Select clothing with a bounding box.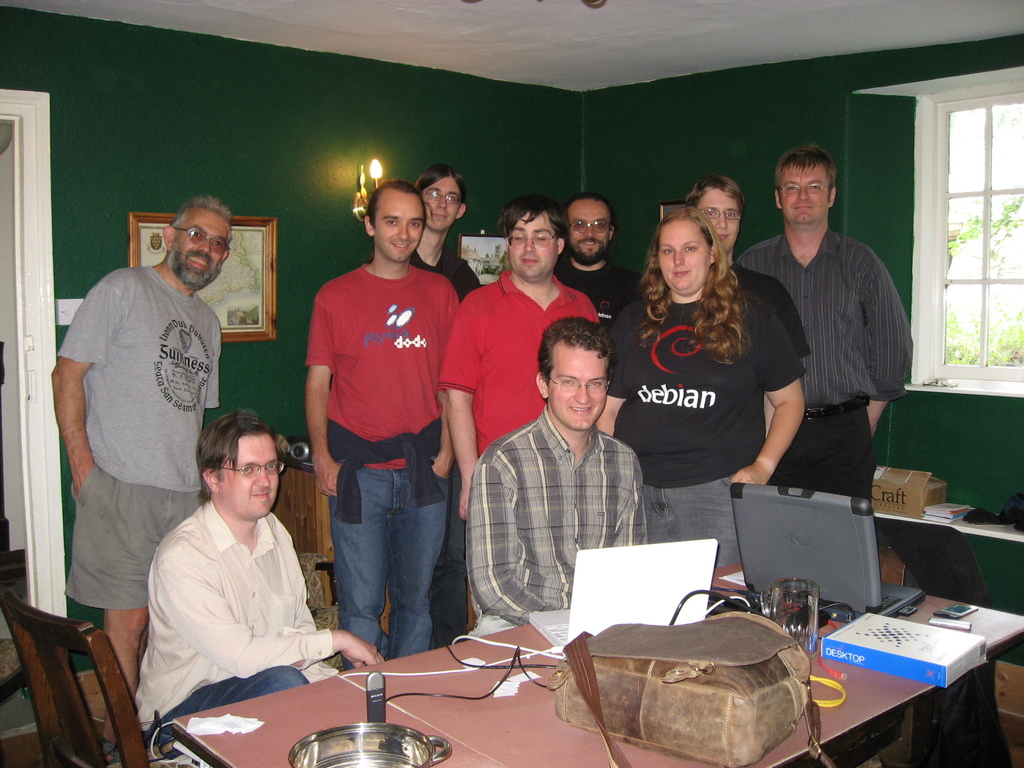
detection(754, 189, 906, 478).
